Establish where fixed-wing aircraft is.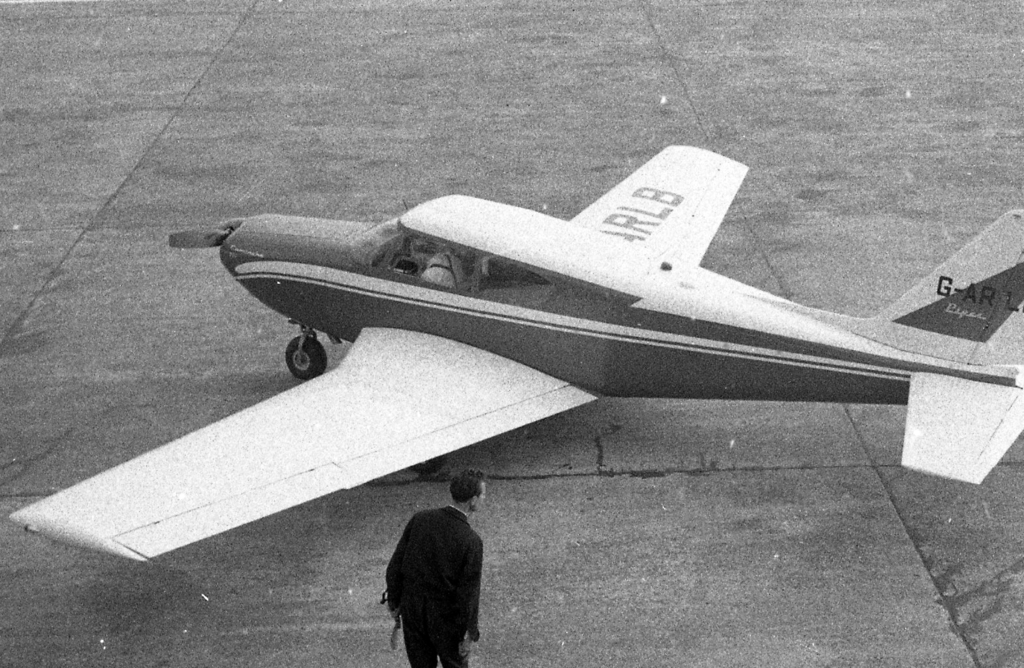
Established at 8,144,1023,562.
